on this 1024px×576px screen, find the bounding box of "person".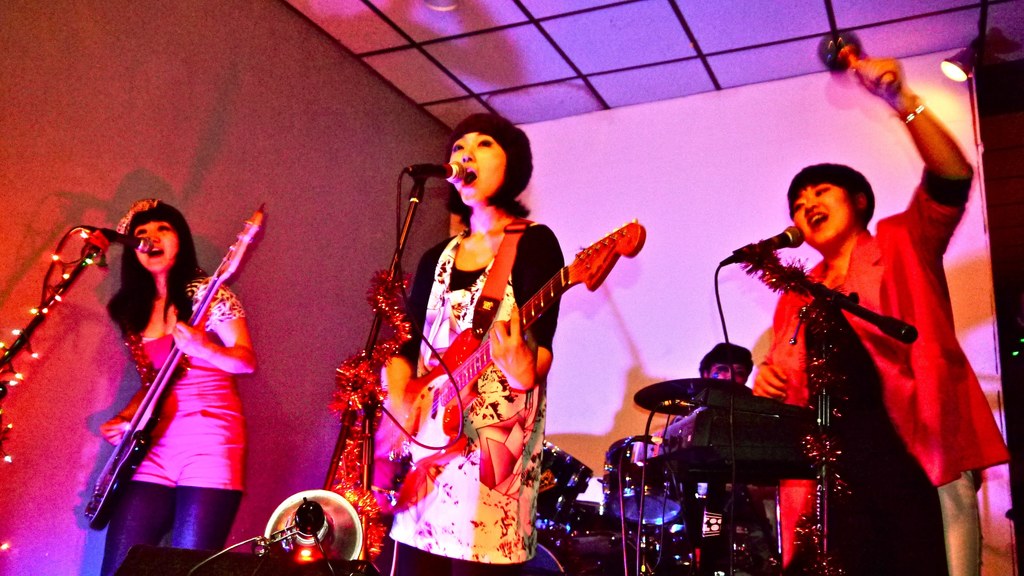
Bounding box: rect(98, 198, 255, 575).
